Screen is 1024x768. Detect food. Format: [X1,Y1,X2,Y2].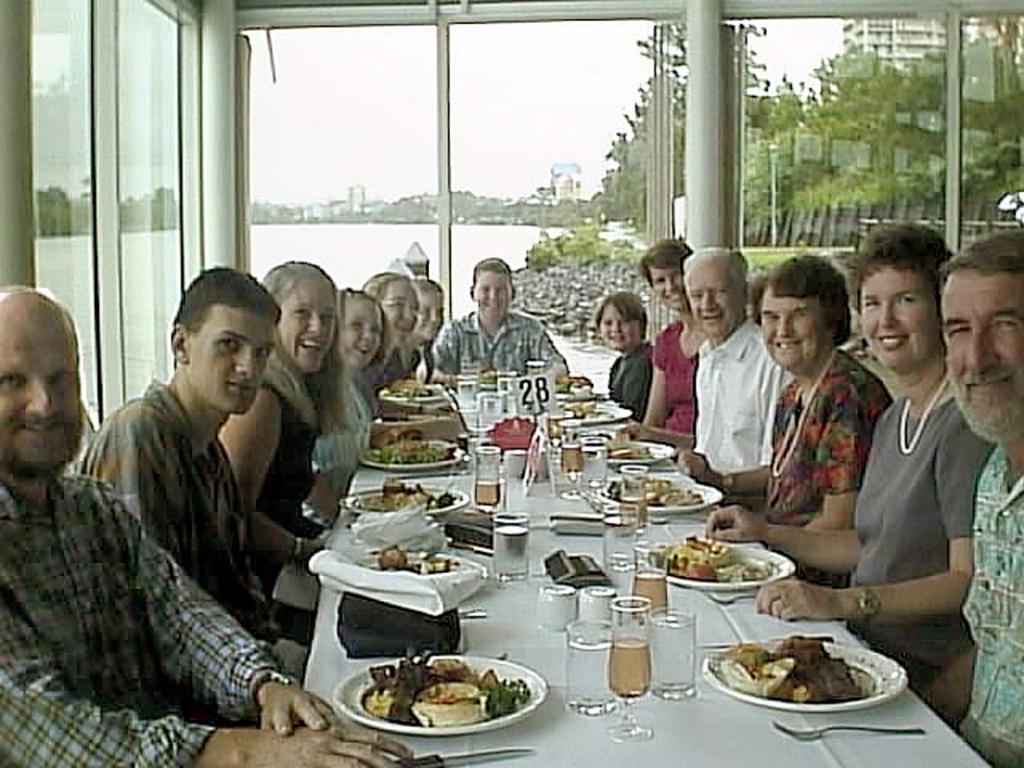
[607,442,655,464].
